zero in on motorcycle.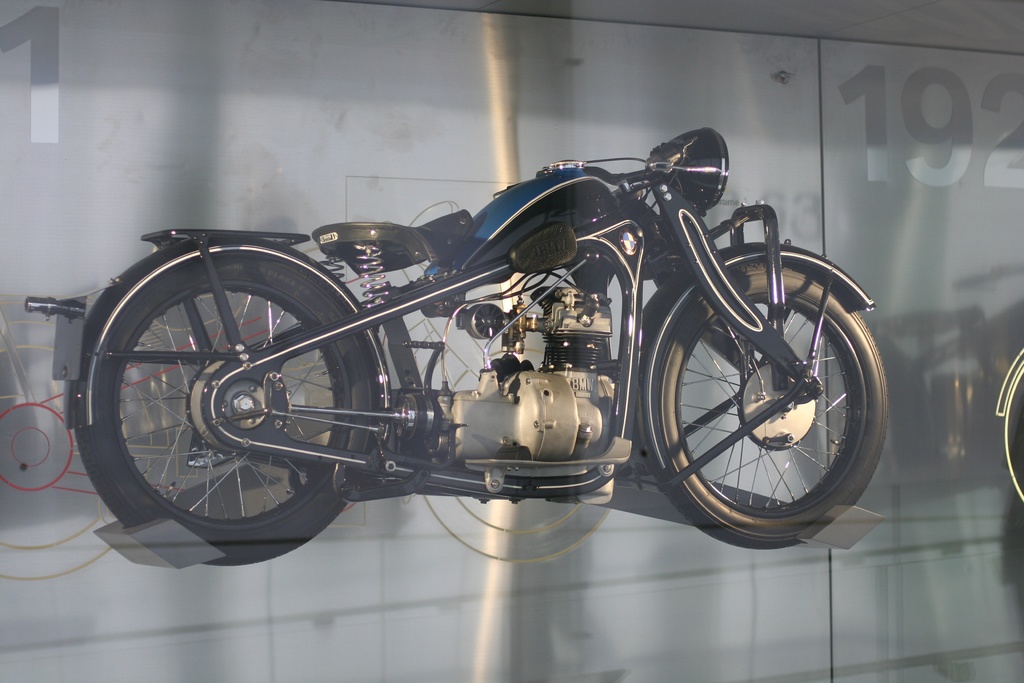
Zeroed in: rect(17, 108, 895, 563).
